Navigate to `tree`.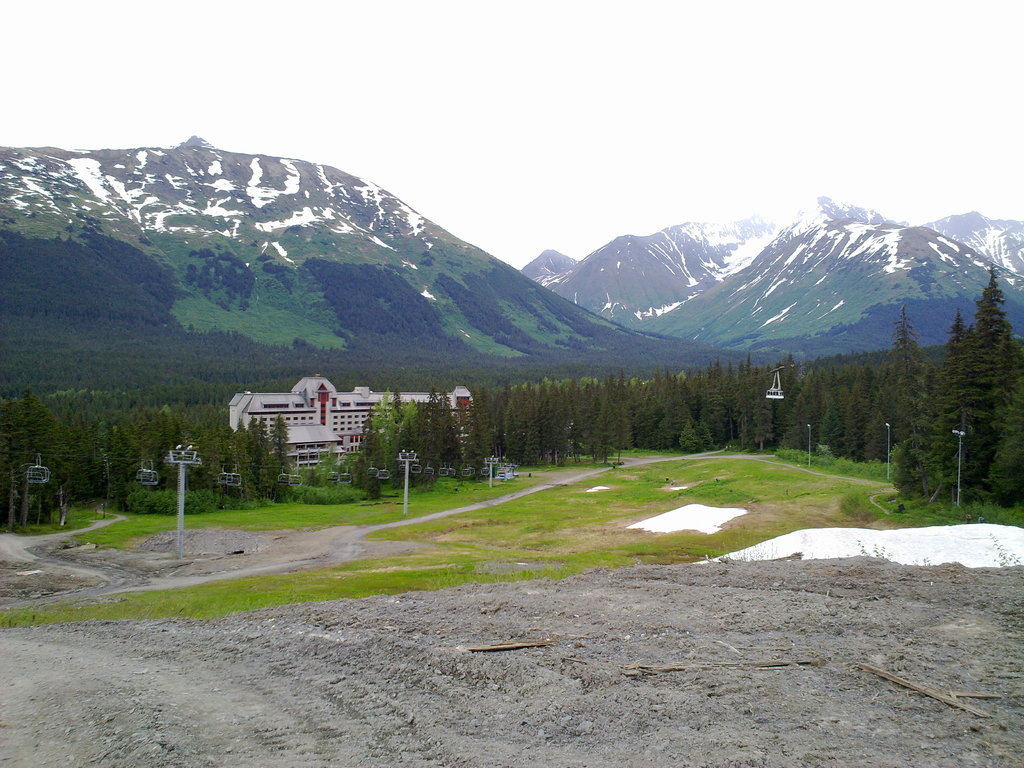
Navigation target: (44,385,131,511).
